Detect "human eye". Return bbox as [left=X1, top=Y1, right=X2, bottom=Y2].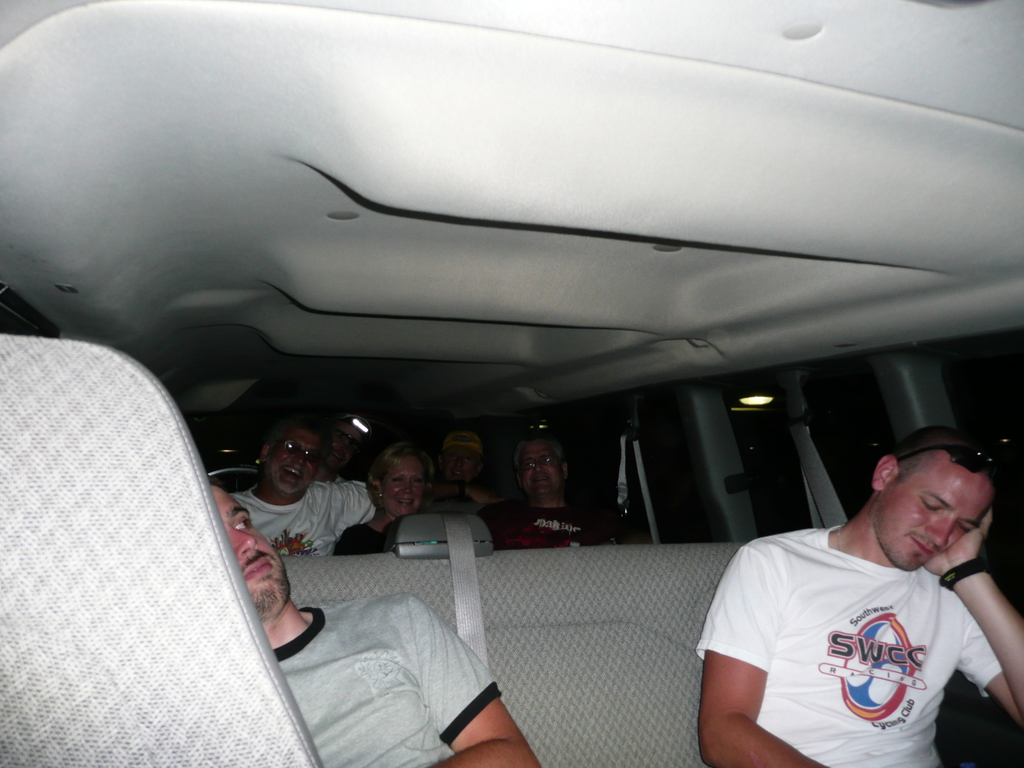
[left=919, top=497, right=943, bottom=513].
